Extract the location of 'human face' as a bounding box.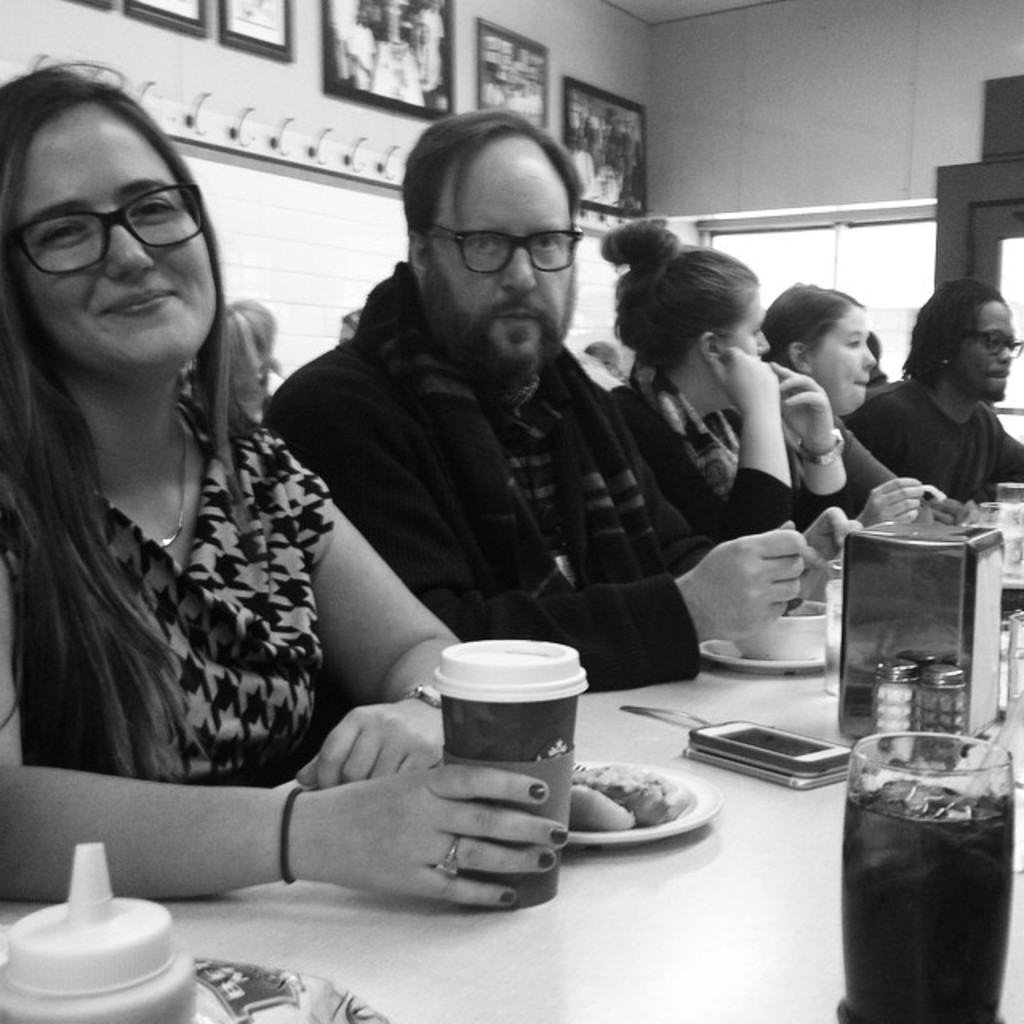
detection(957, 298, 1019, 394).
